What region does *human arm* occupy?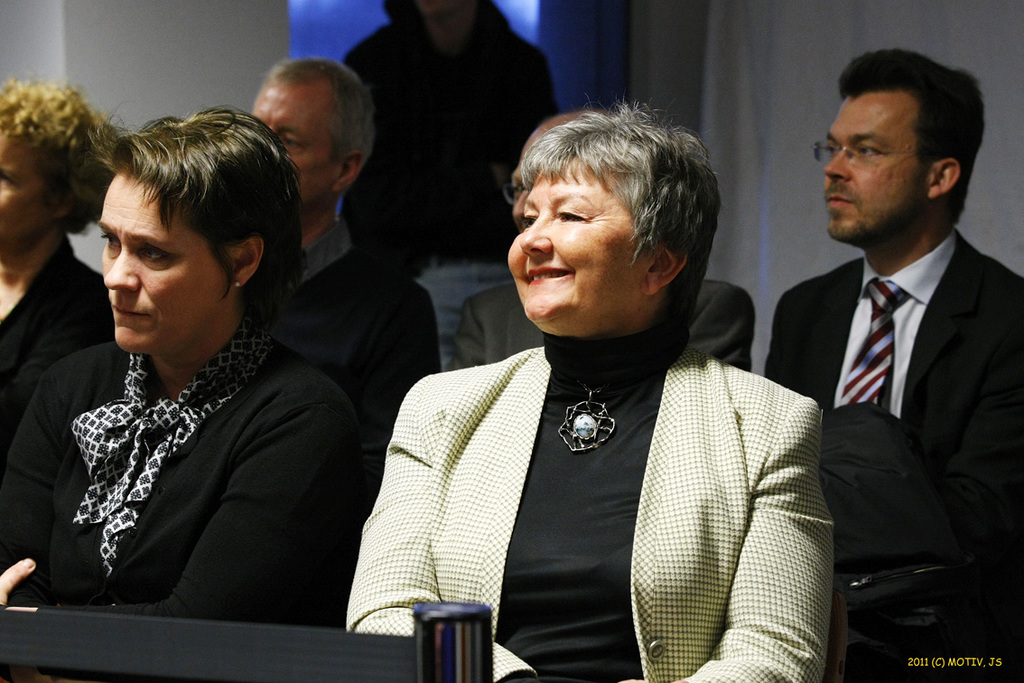
box(335, 39, 375, 250).
